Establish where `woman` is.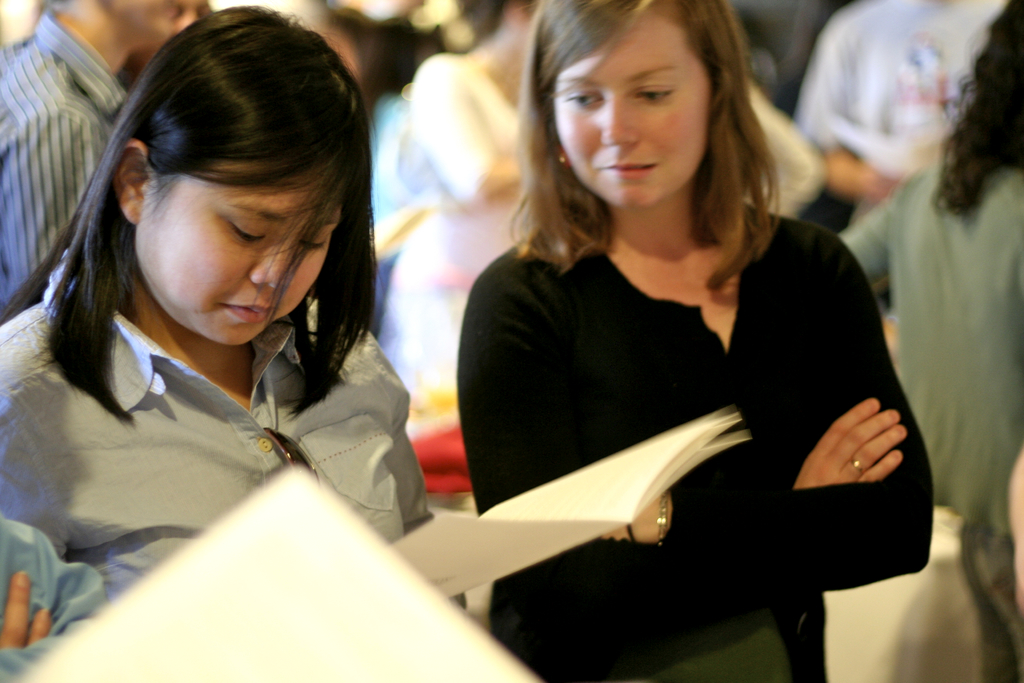
Established at <region>448, 0, 945, 682</region>.
